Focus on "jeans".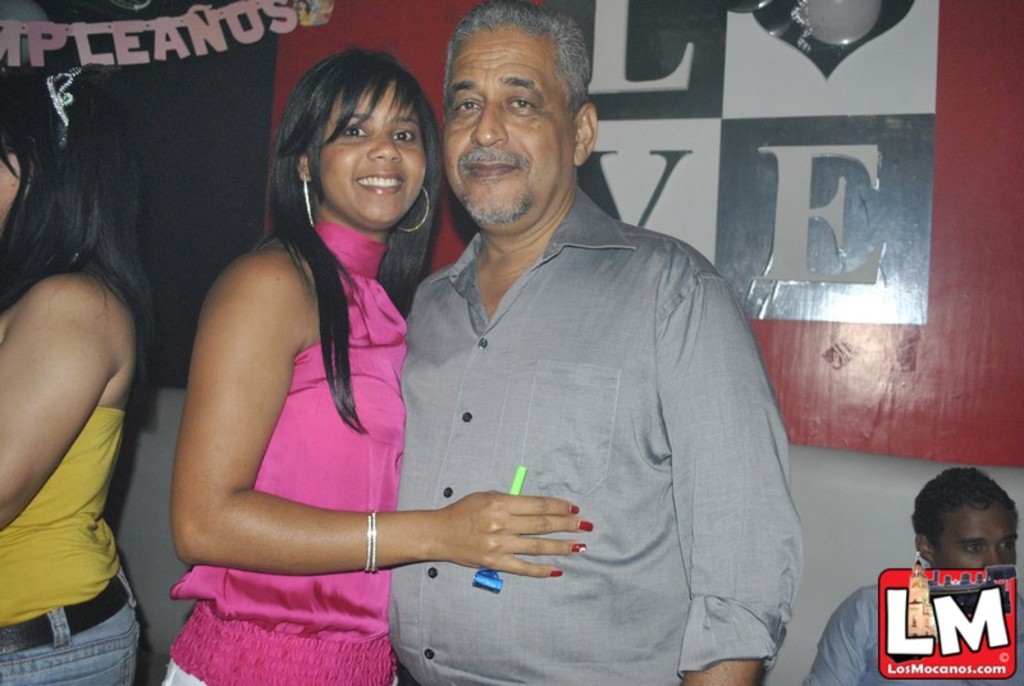
Focused at <box>0,564,128,685</box>.
